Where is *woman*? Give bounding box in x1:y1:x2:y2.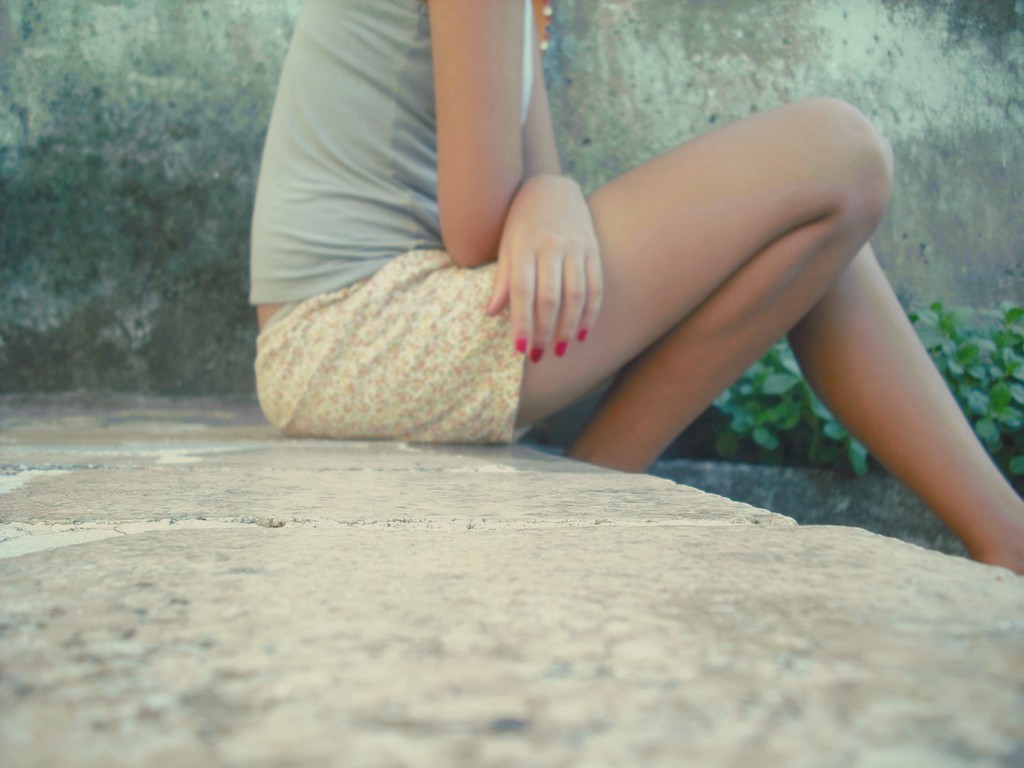
246:0:1023:591.
